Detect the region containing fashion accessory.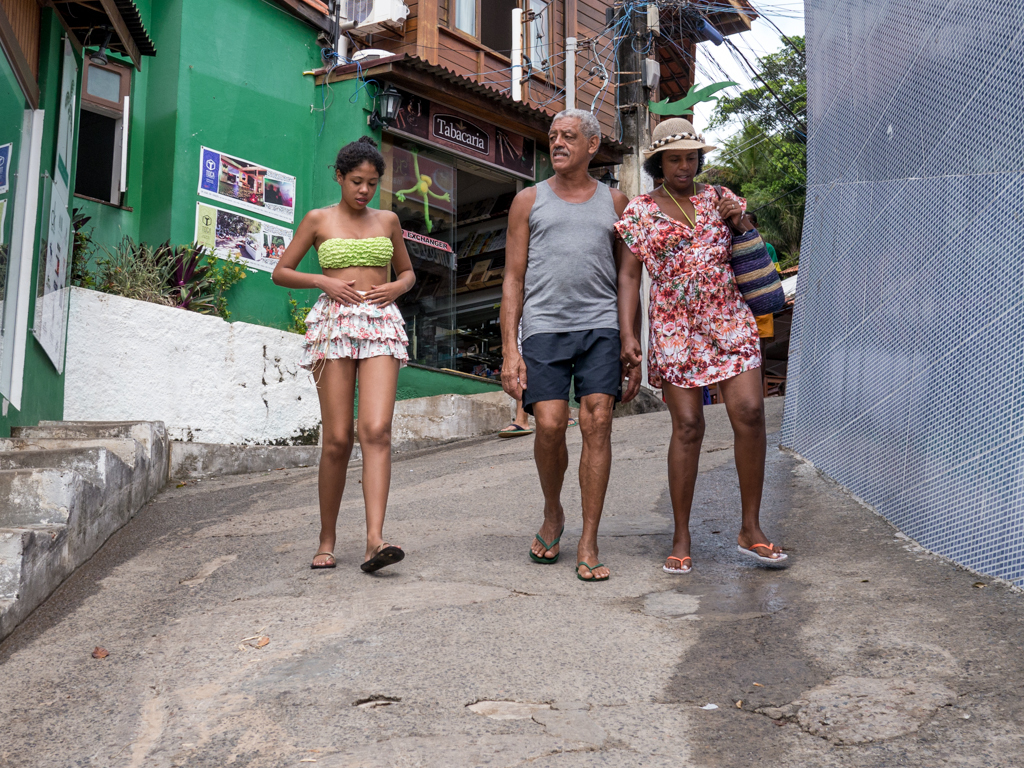
BBox(642, 116, 715, 183).
